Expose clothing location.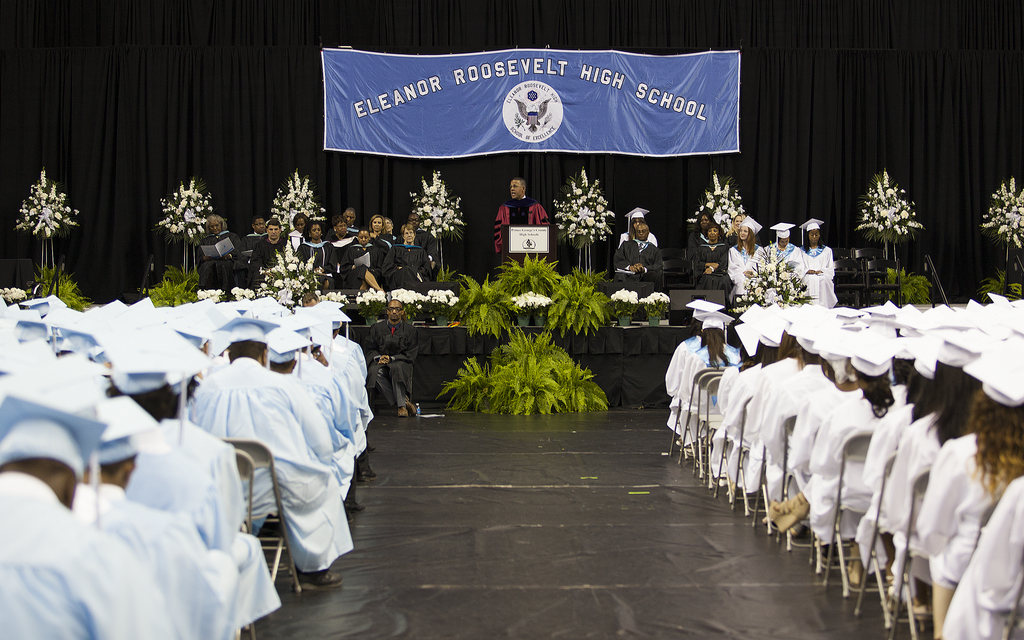
Exposed at Rect(617, 209, 658, 246).
